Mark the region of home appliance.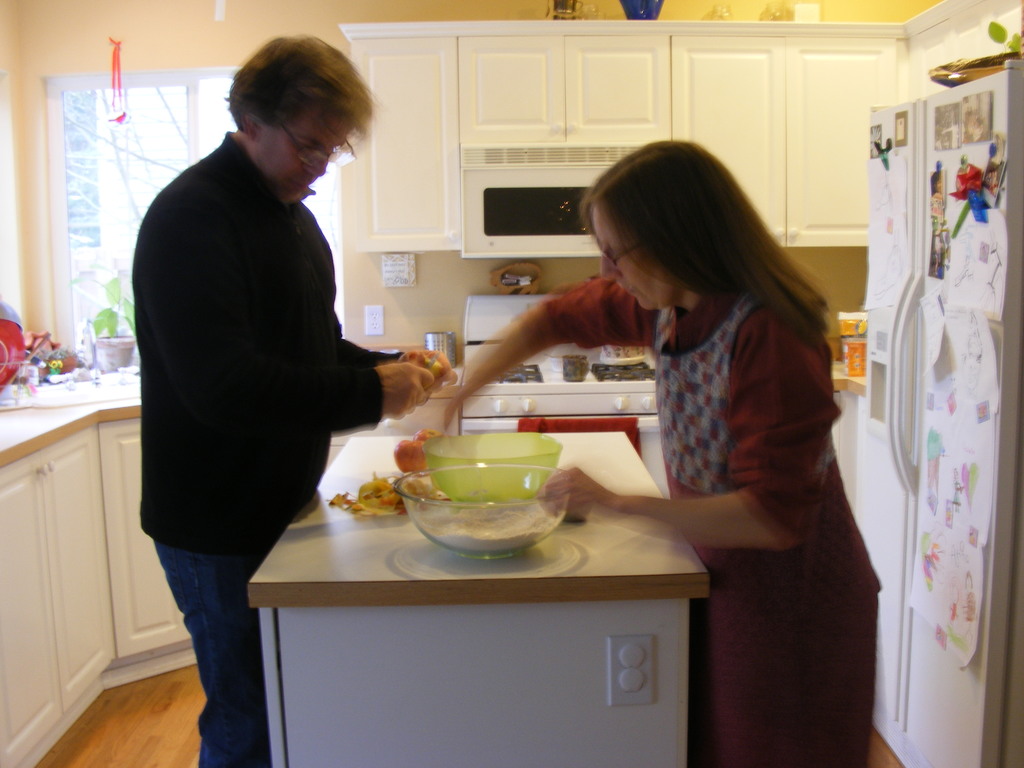
Region: box=[851, 59, 1023, 767].
